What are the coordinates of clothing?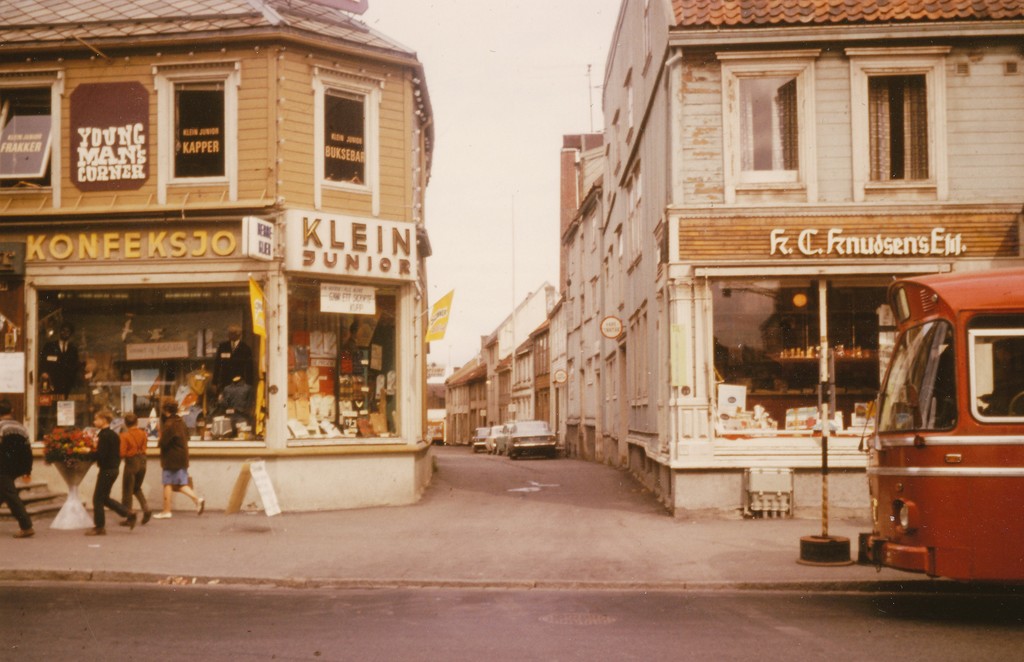
127, 463, 145, 520.
